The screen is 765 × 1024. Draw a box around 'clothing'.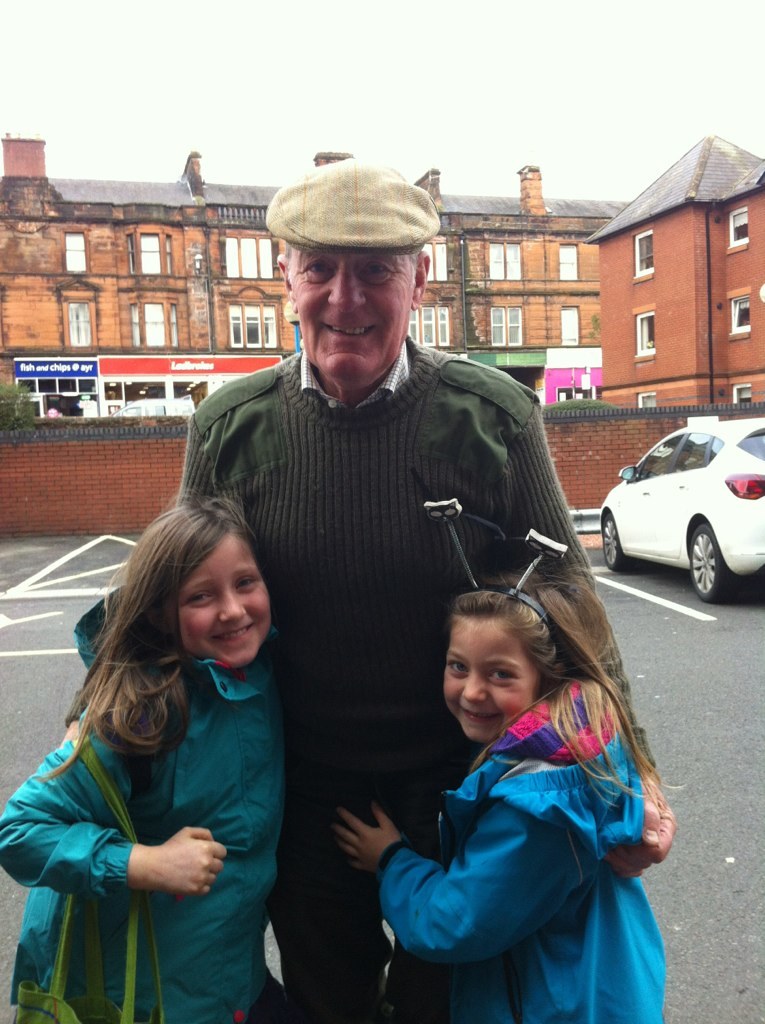
(left=177, top=338, right=654, bottom=1023).
